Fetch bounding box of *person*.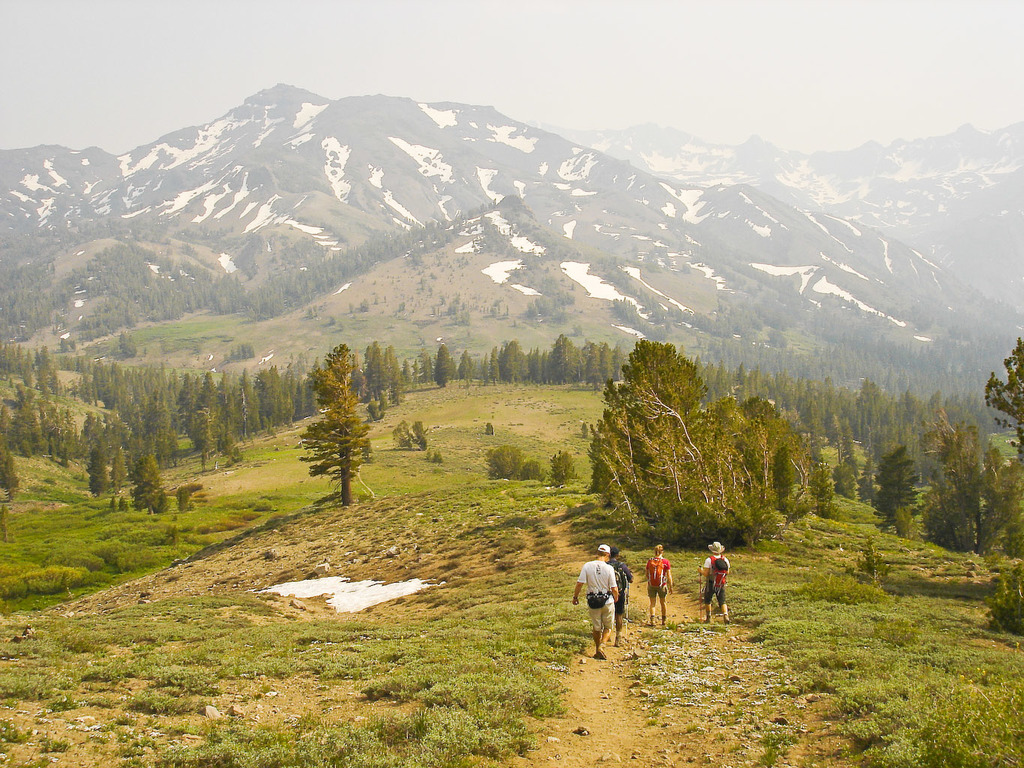
Bbox: bbox(637, 539, 677, 628).
